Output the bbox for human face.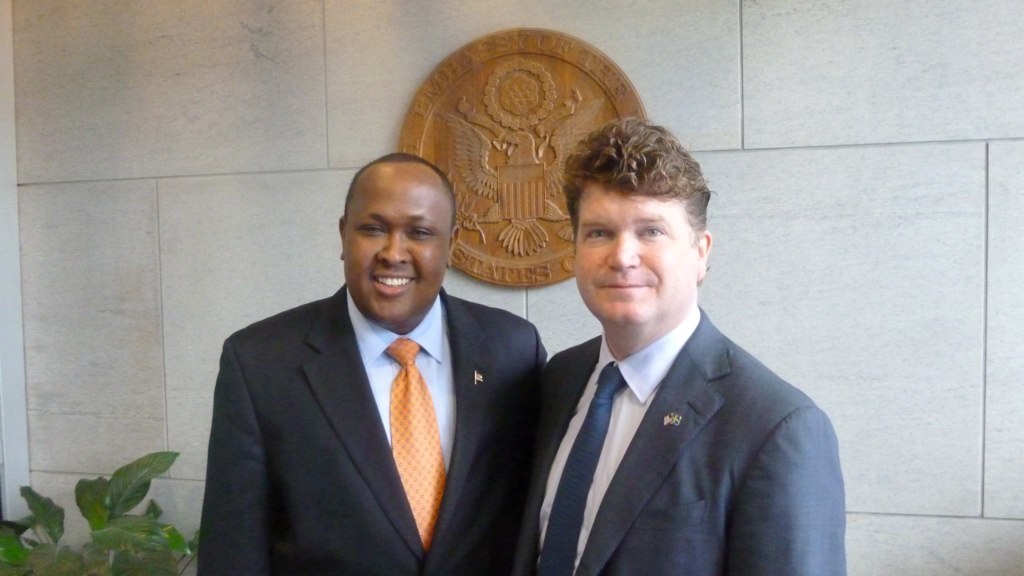
l=344, t=178, r=449, b=329.
